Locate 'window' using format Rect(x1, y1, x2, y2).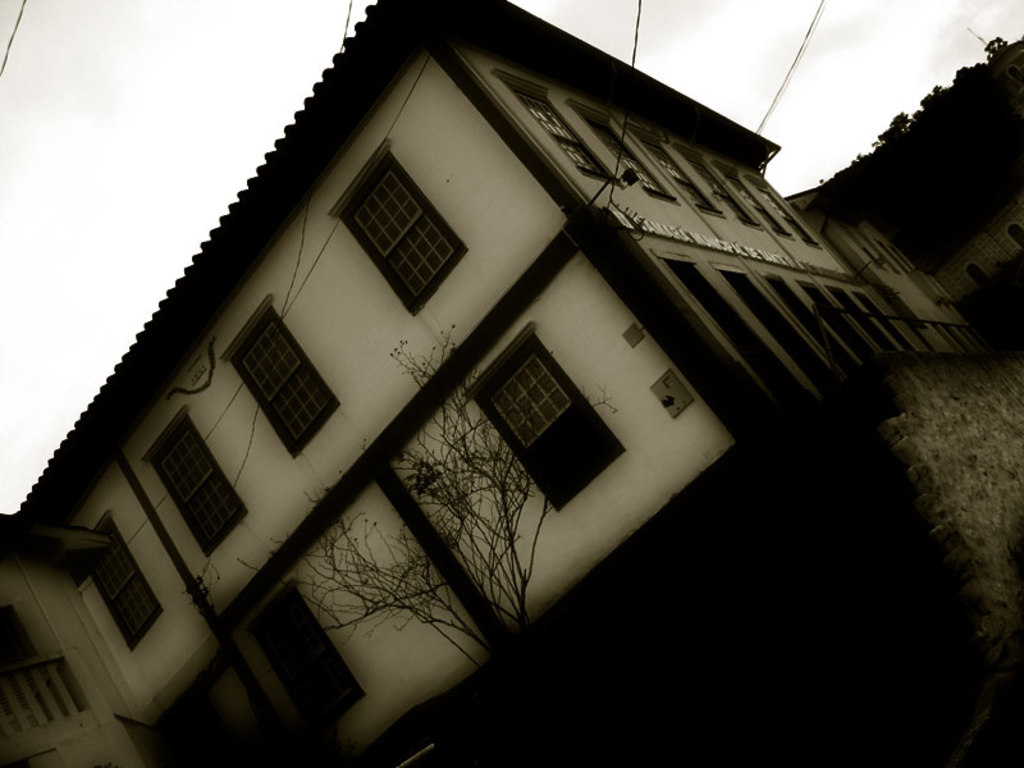
Rect(745, 163, 817, 244).
